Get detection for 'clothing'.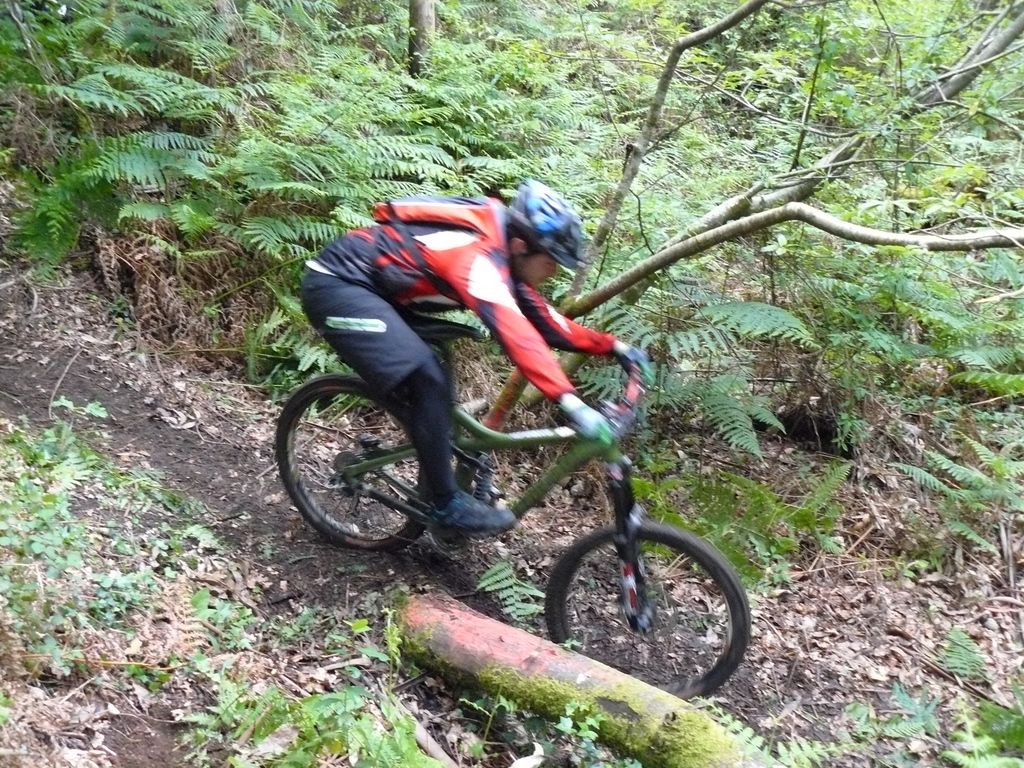
Detection: [left=268, top=177, right=657, bottom=529].
